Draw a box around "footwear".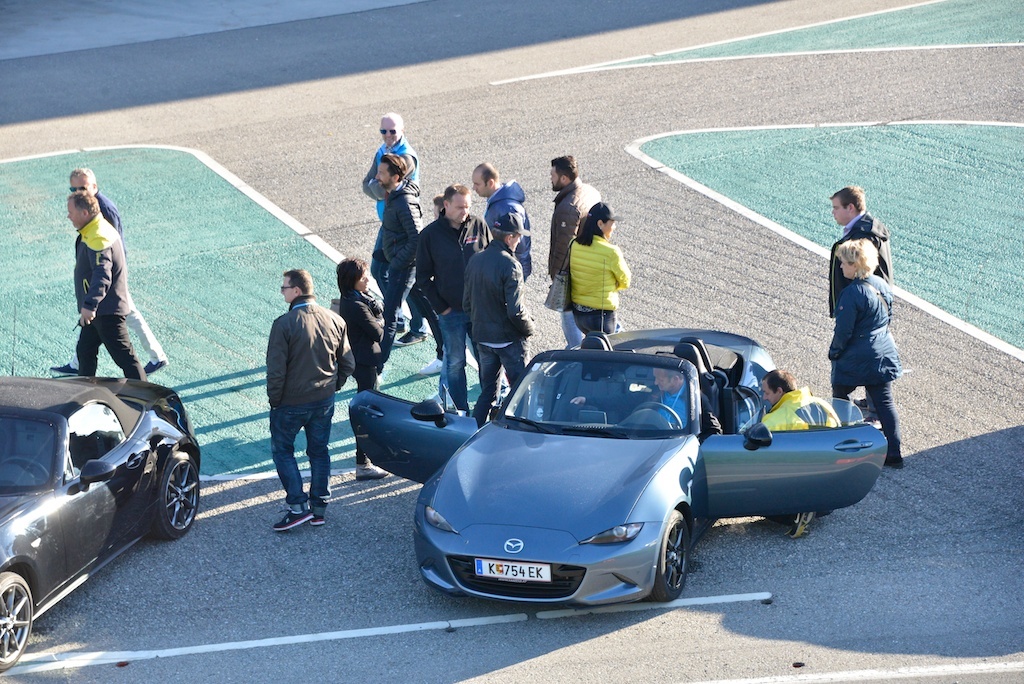
{"x1": 393, "y1": 313, "x2": 407, "y2": 330}.
